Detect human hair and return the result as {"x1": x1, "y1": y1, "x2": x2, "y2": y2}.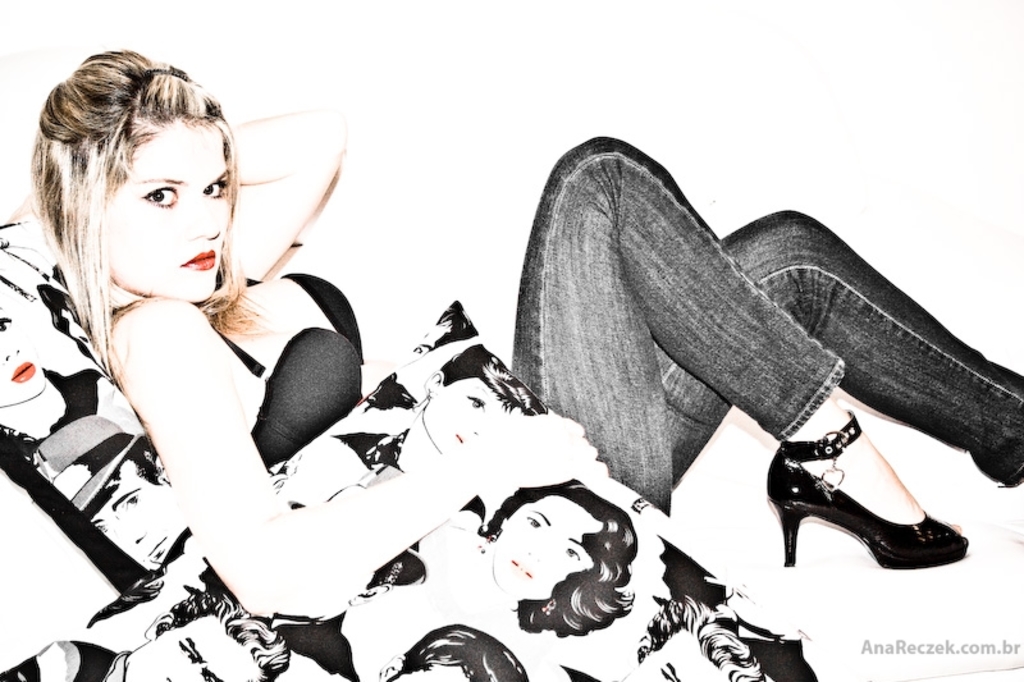
{"x1": 152, "y1": 590, "x2": 289, "y2": 681}.
